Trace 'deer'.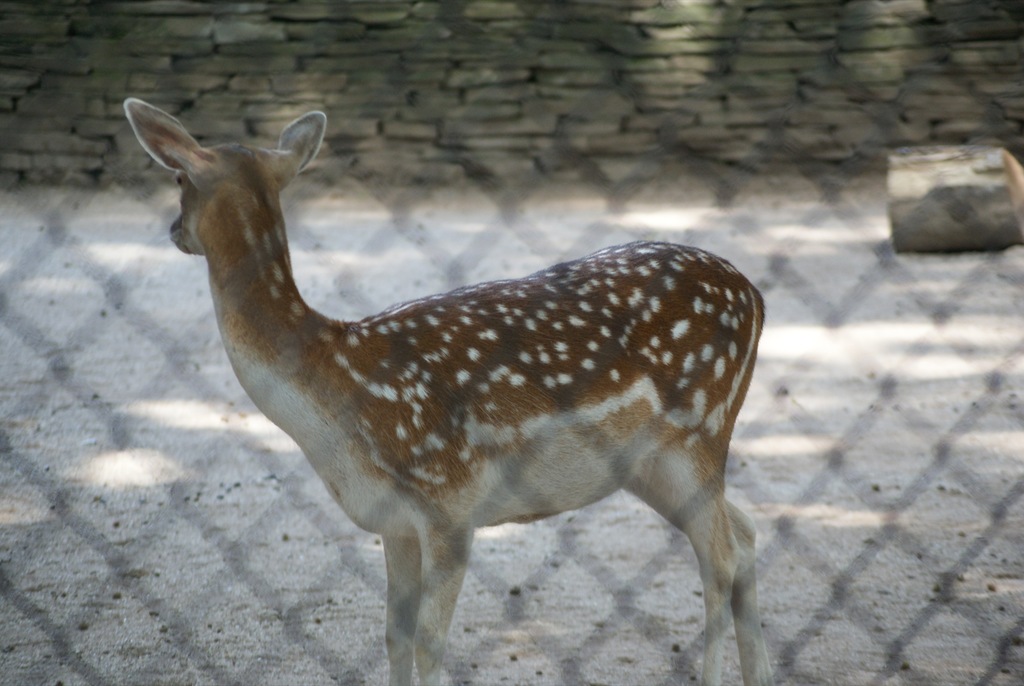
Traced to box(125, 95, 774, 685).
